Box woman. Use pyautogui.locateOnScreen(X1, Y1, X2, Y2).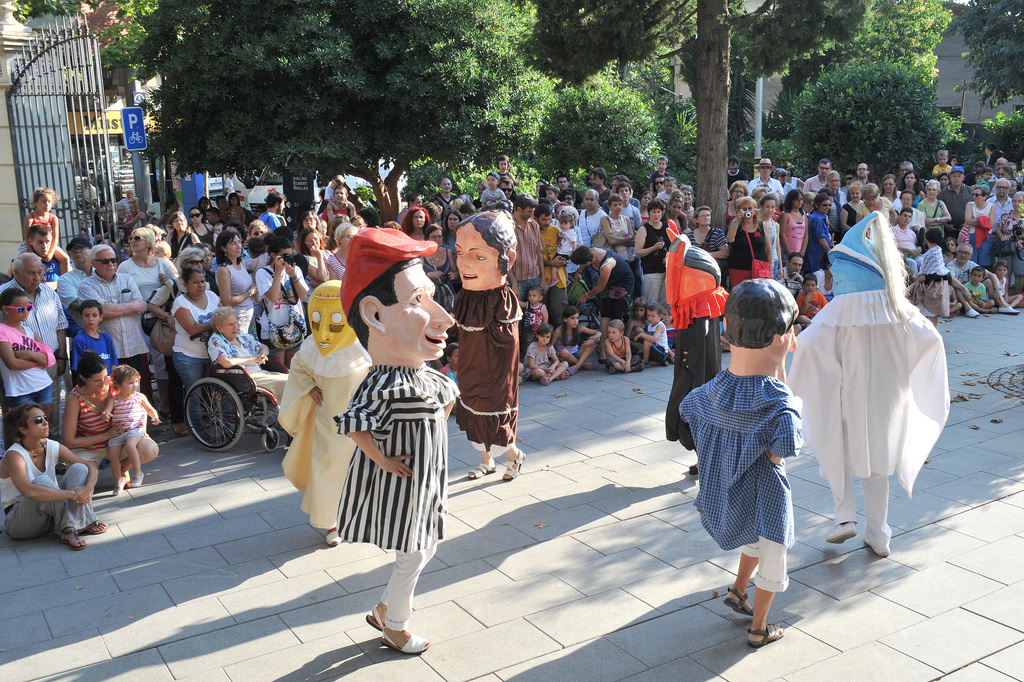
pyautogui.locateOnScreen(165, 211, 195, 251).
